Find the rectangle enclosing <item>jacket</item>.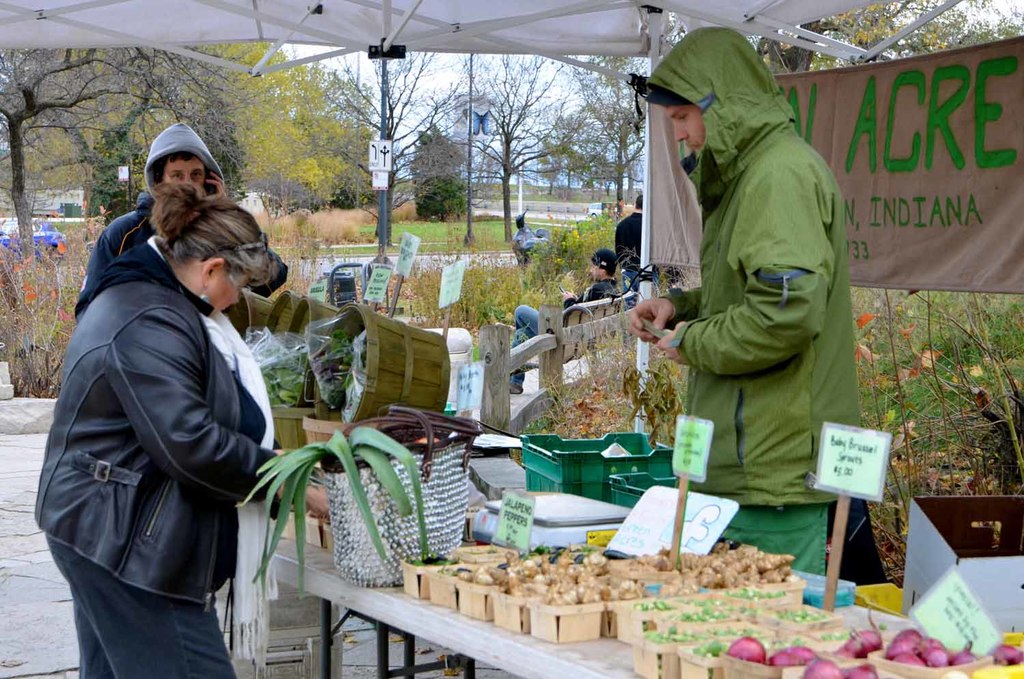
box(36, 240, 257, 635).
